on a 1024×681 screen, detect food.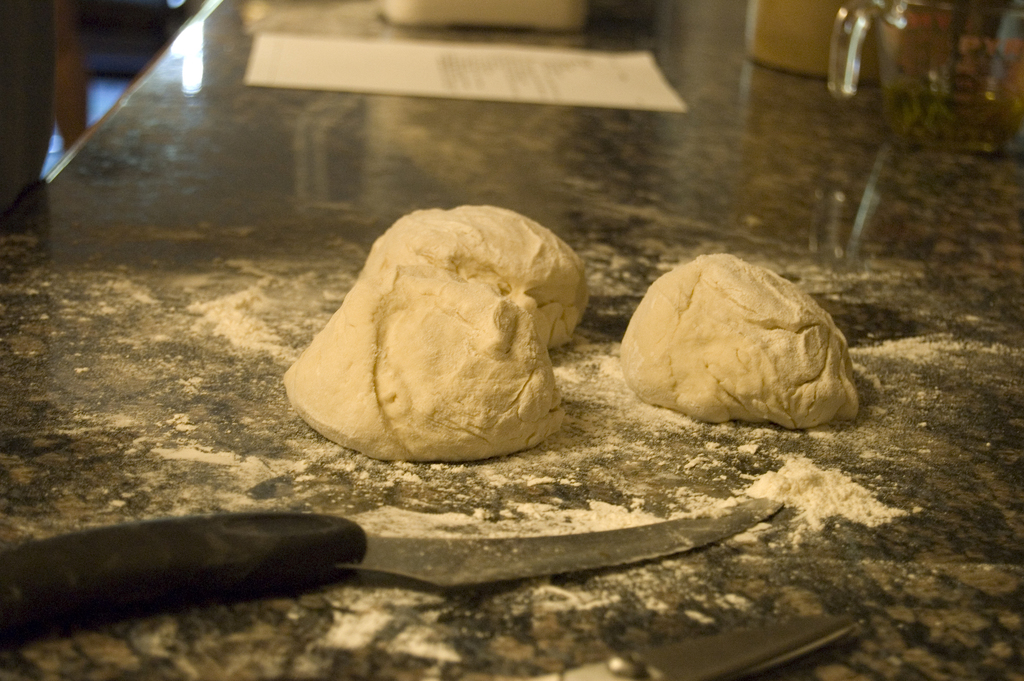
612 248 860 439.
